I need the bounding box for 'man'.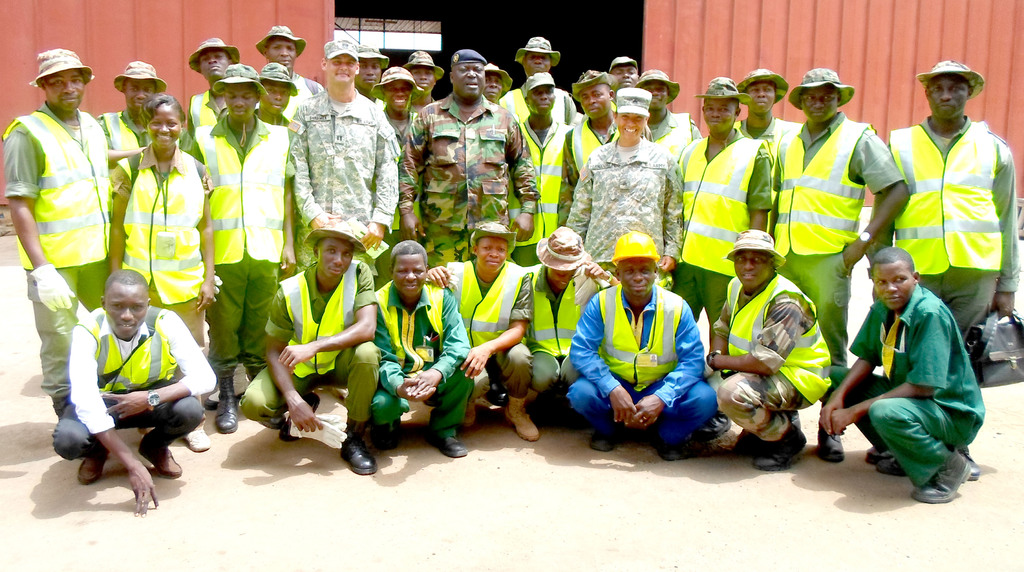
Here it is: BBox(399, 47, 542, 271).
